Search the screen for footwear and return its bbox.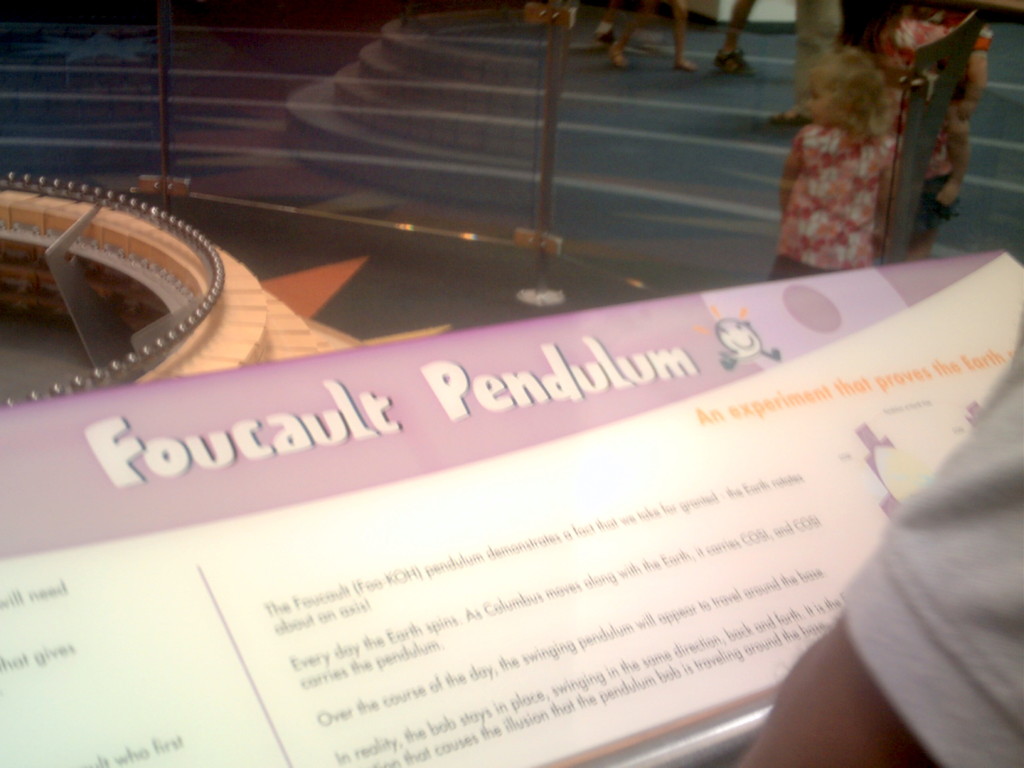
Found: select_region(712, 51, 752, 79).
